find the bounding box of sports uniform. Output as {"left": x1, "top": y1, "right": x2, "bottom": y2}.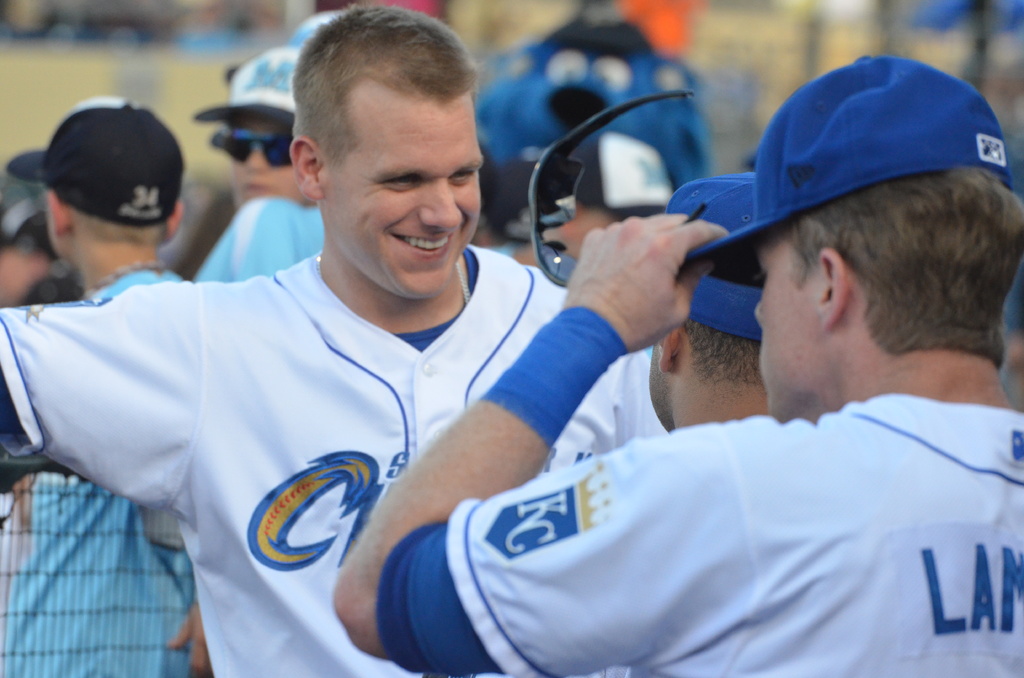
{"left": 0, "top": 245, "right": 668, "bottom": 677}.
